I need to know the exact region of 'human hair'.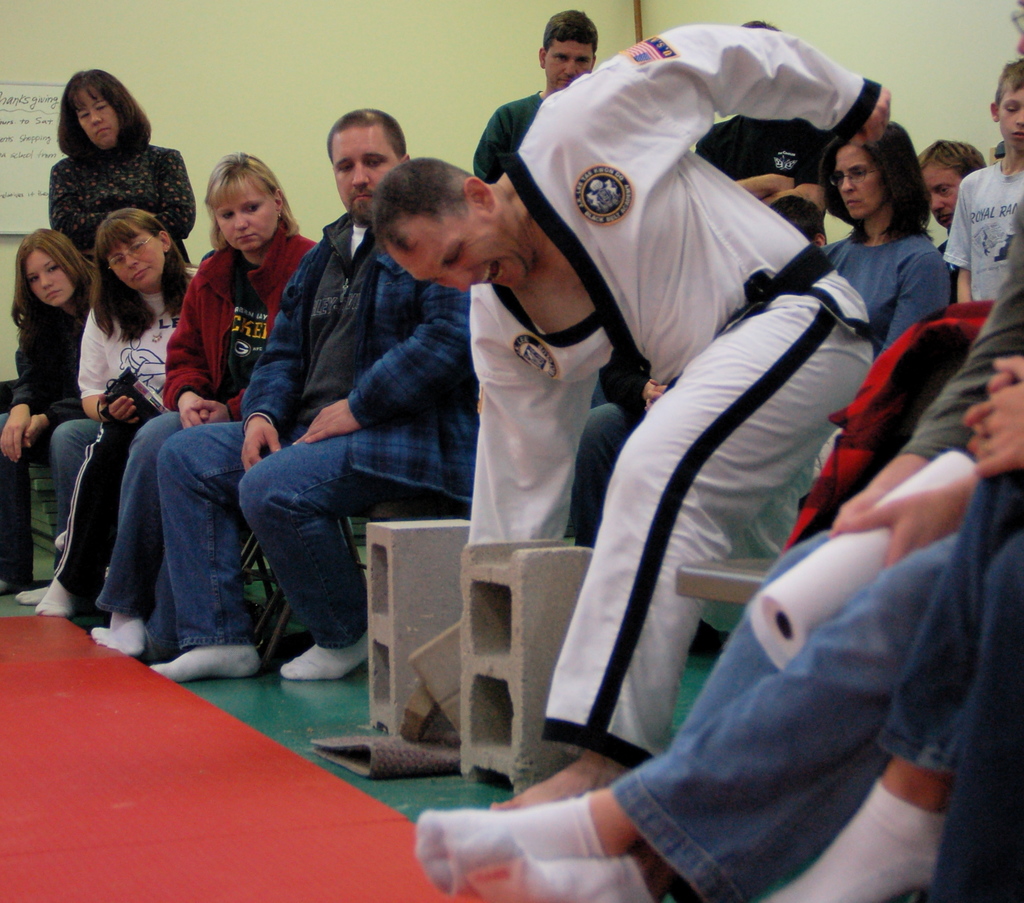
Region: (818, 120, 936, 246).
